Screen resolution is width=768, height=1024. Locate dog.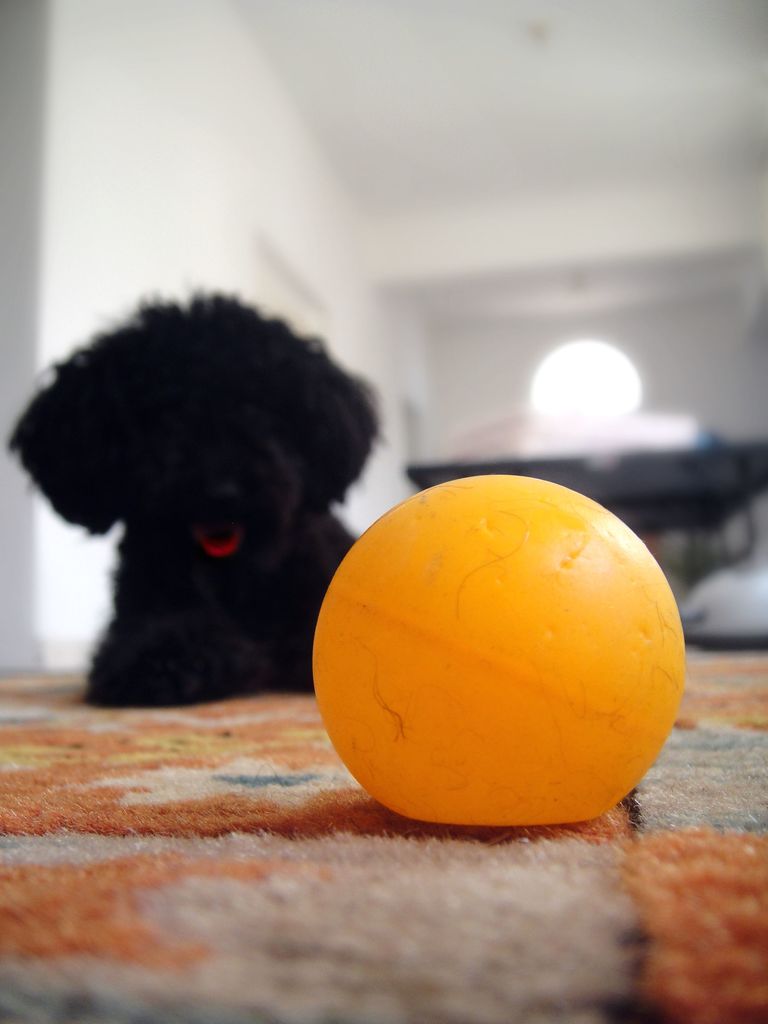
region(9, 284, 385, 709).
